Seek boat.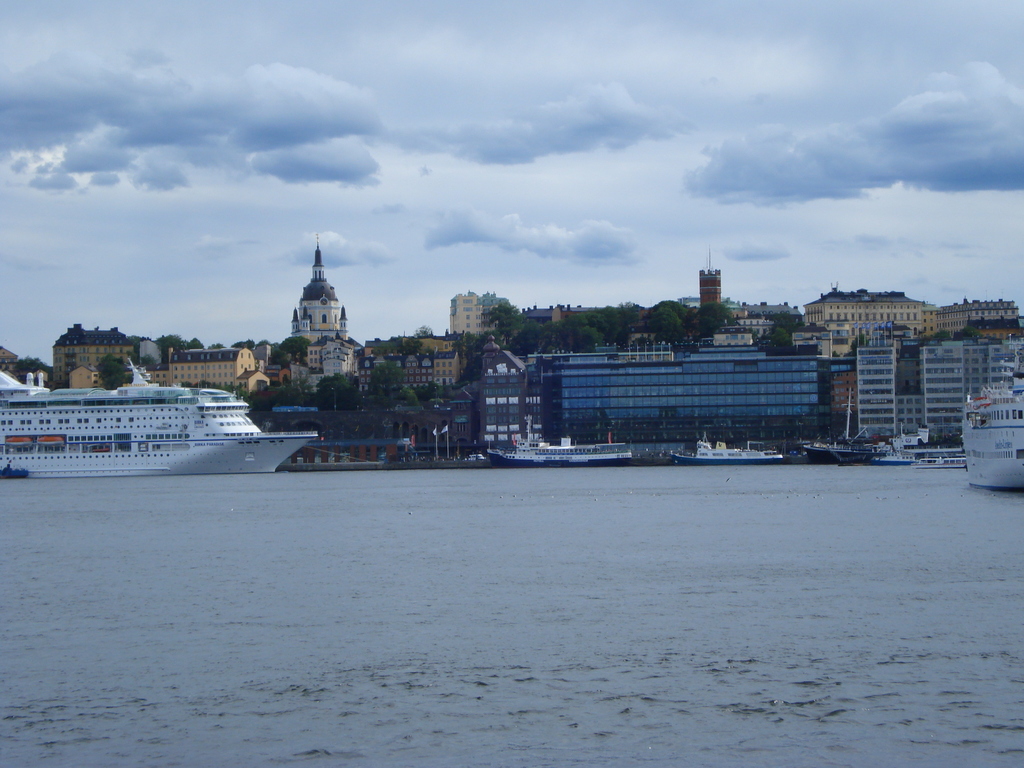
region(884, 457, 913, 463).
